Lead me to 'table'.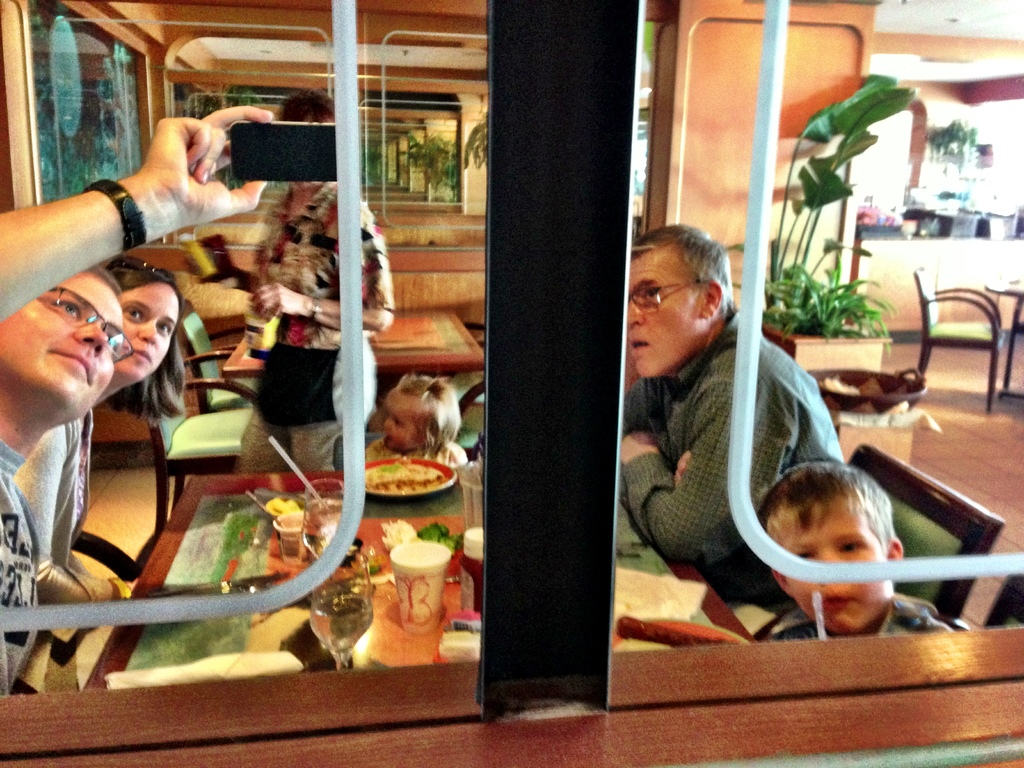
Lead to box(80, 468, 763, 689).
